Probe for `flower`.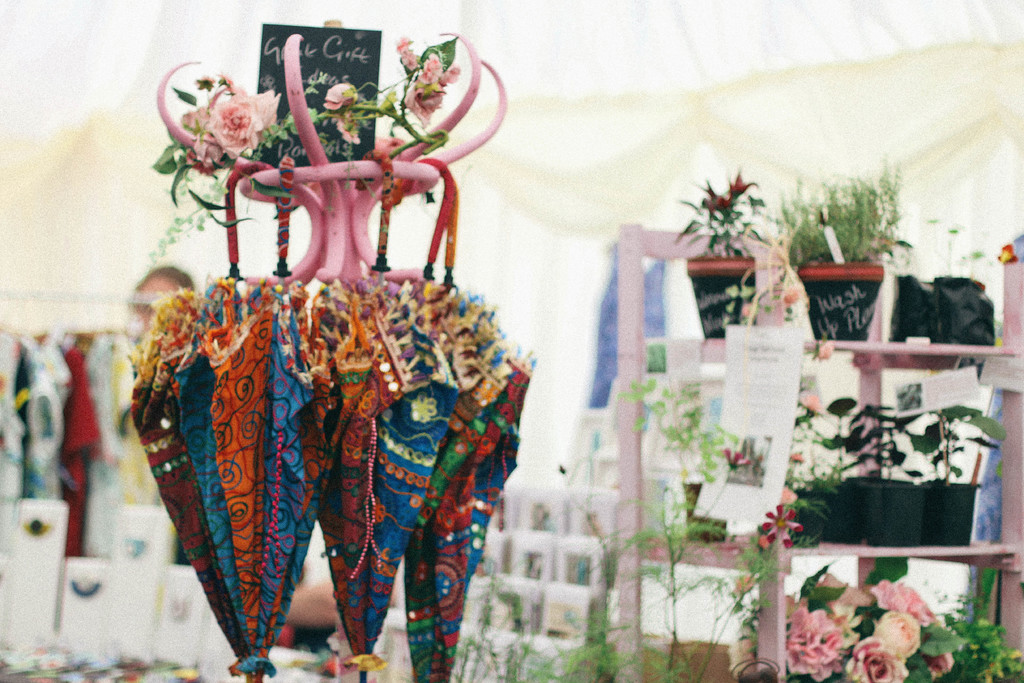
Probe result: x1=973, y1=620, x2=990, y2=627.
